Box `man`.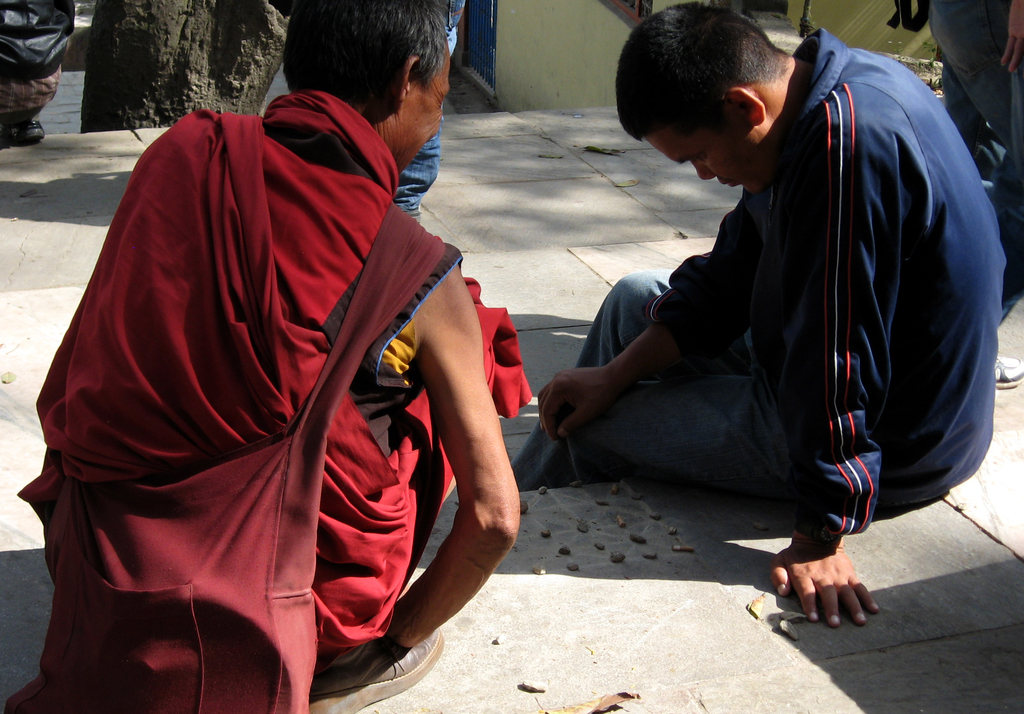
pyautogui.locateOnScreen(391, 0, 458, 223).
